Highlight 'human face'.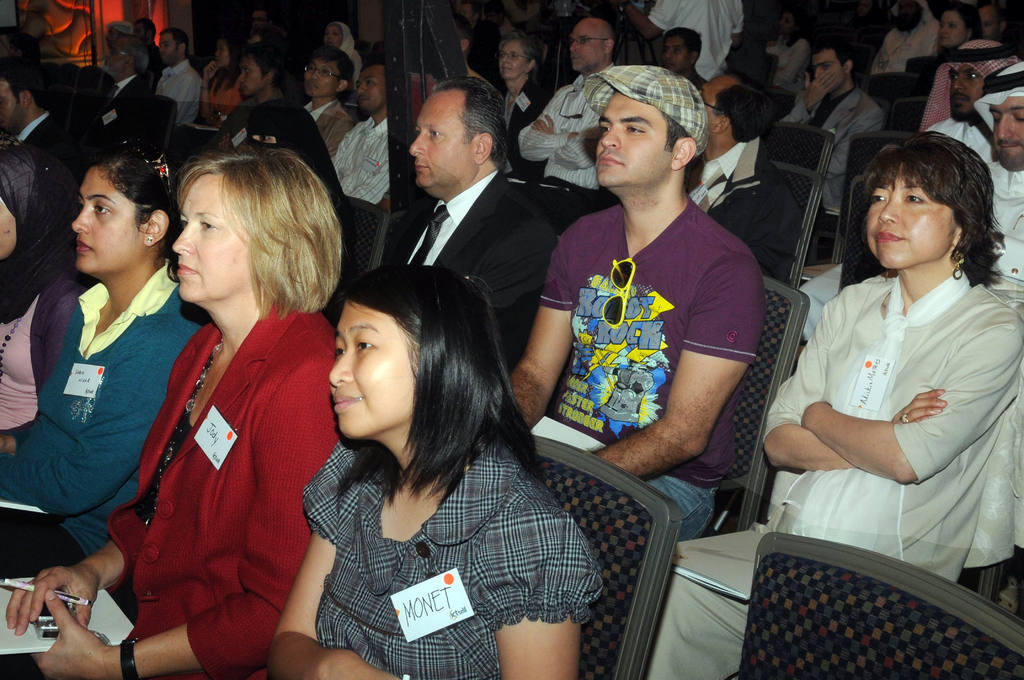
Highlighted region: 863/180/947/275.
